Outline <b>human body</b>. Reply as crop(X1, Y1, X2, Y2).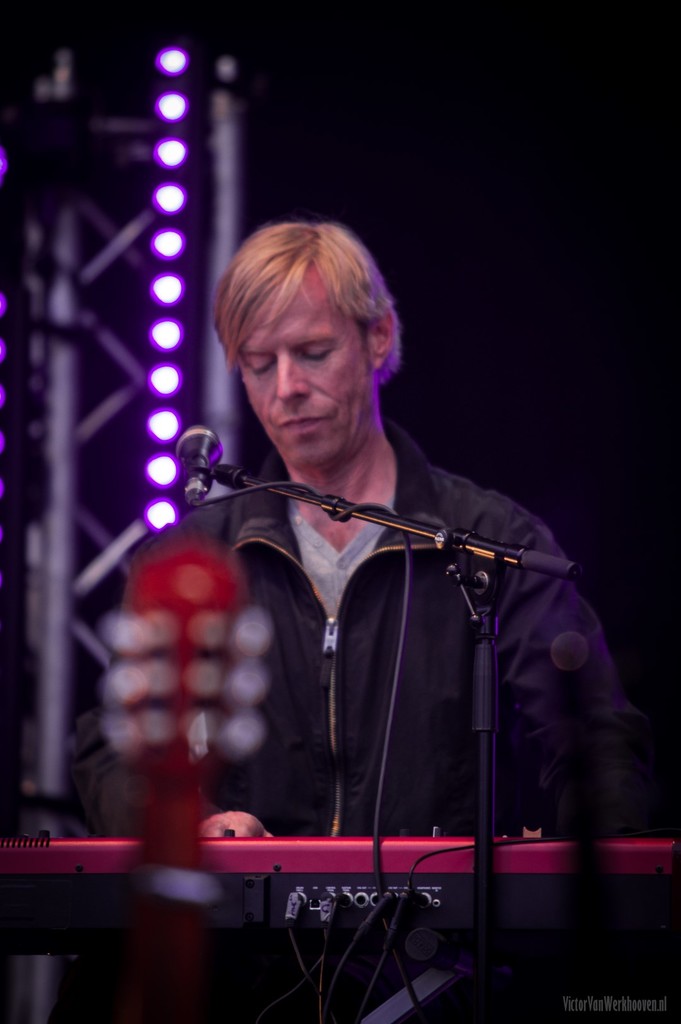
crop(99, 212, 661, 1023).
